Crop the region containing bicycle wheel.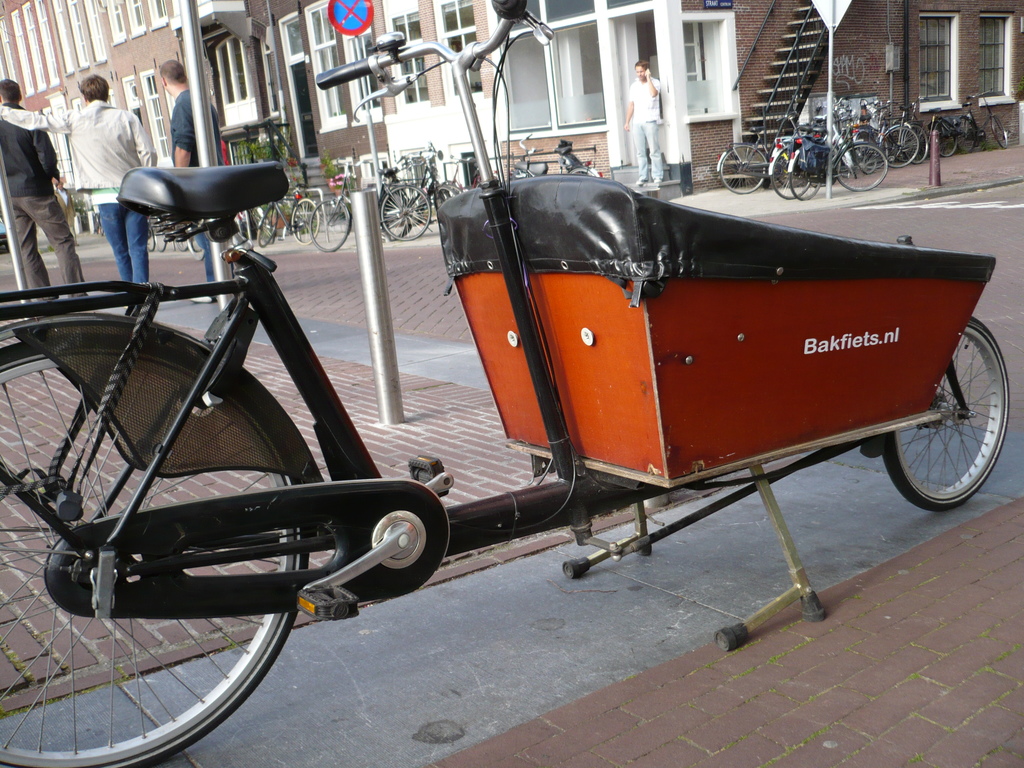
Crop region: <box>835,144,888,191</box>.
